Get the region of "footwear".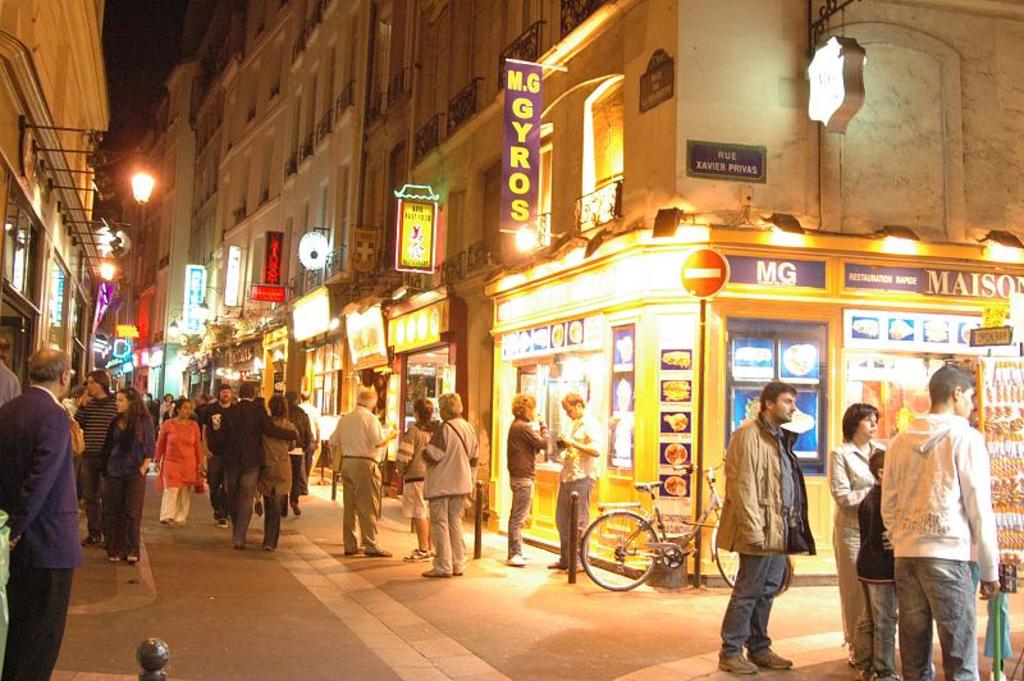
rect(428, 544, 435, 558).
